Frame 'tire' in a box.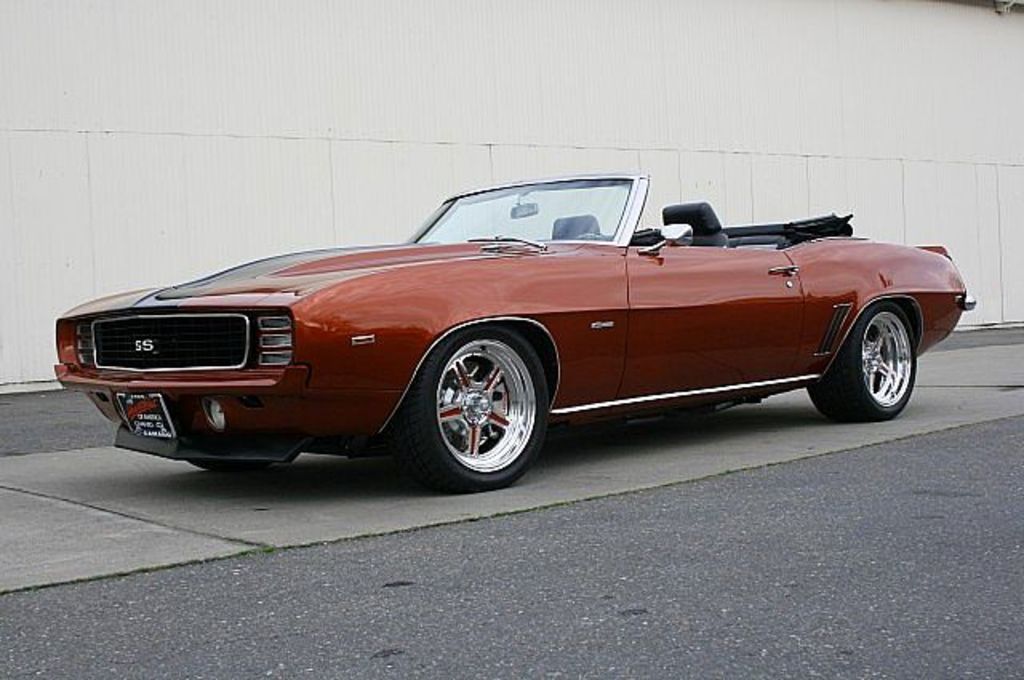
detection(189, 451, 299, 472).
